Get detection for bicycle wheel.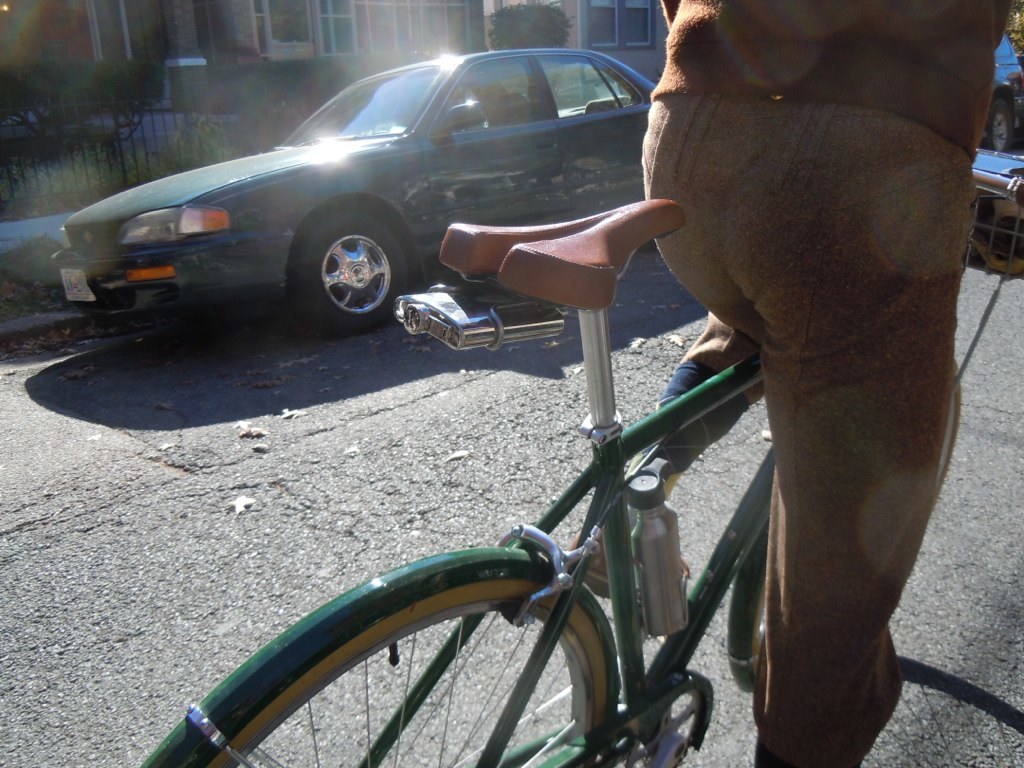
Detection: <box>724,358,963,697</box>.
